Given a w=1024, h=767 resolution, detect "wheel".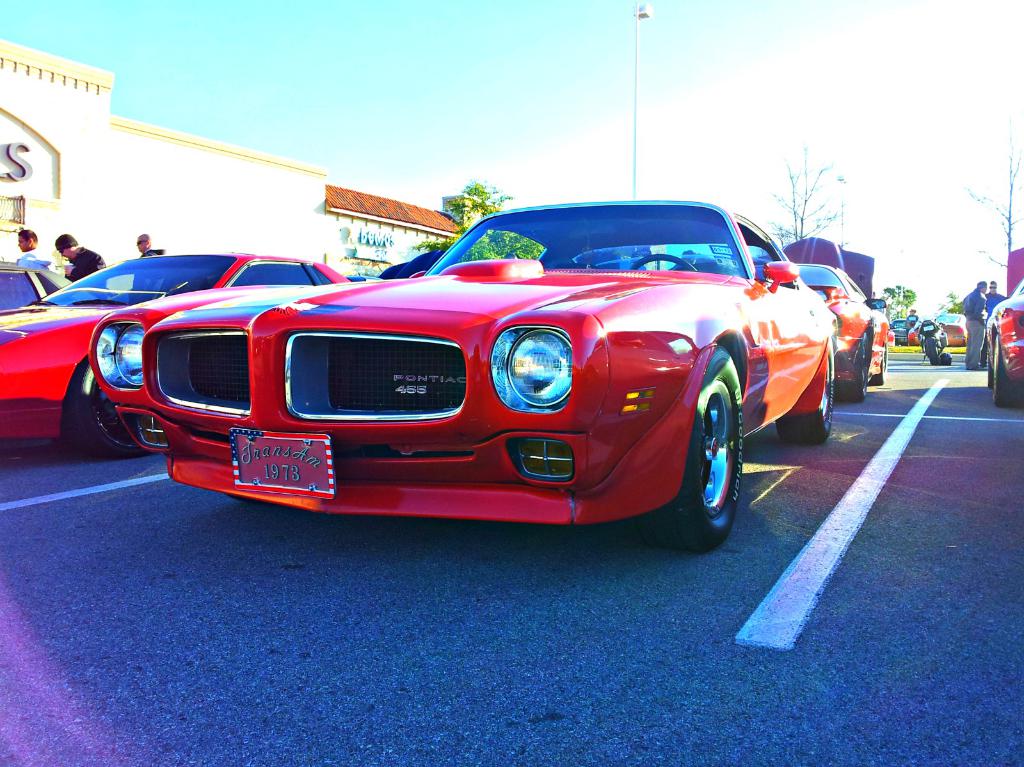
<region>655, 349, 741, 532</region>.
